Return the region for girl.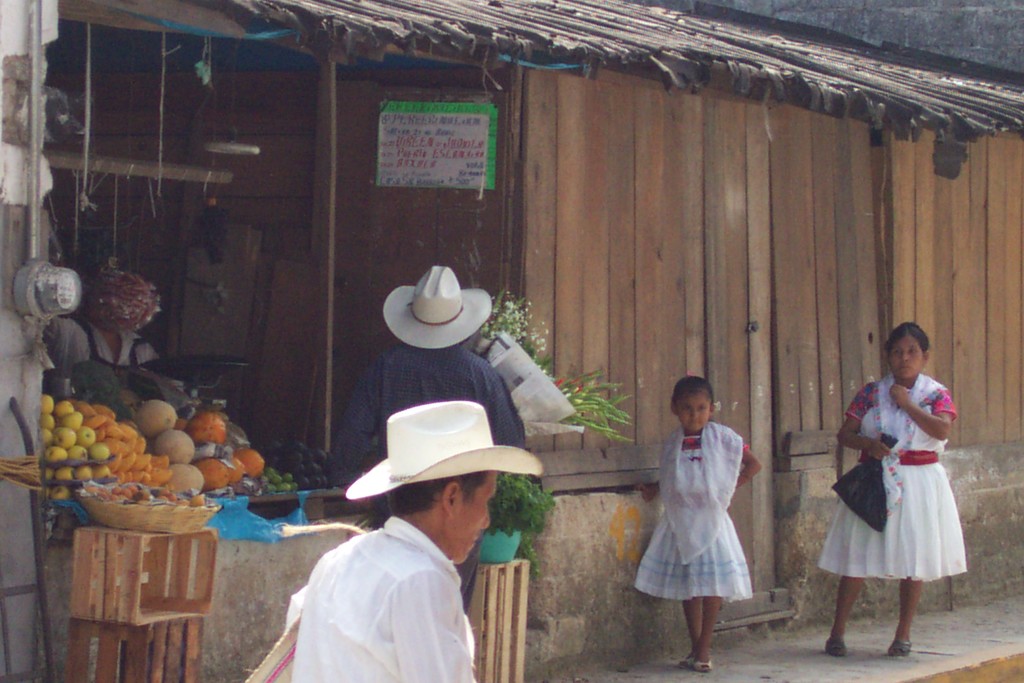
locate(627, 372, 758, 671).
